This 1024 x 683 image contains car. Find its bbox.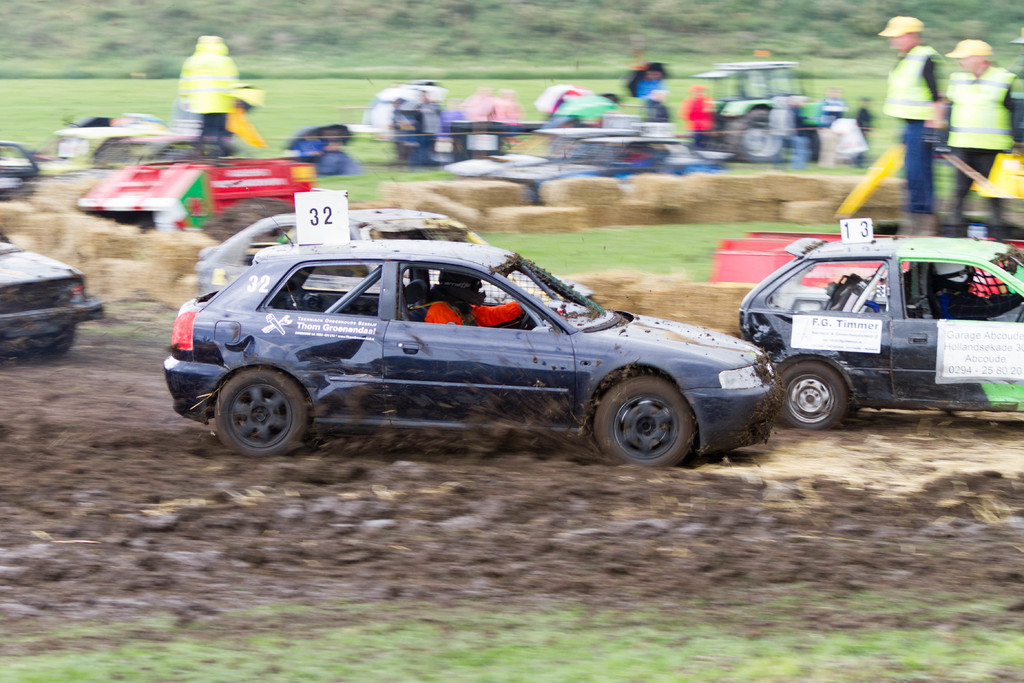
[left=197, top=211, right=483, bottom=297].
